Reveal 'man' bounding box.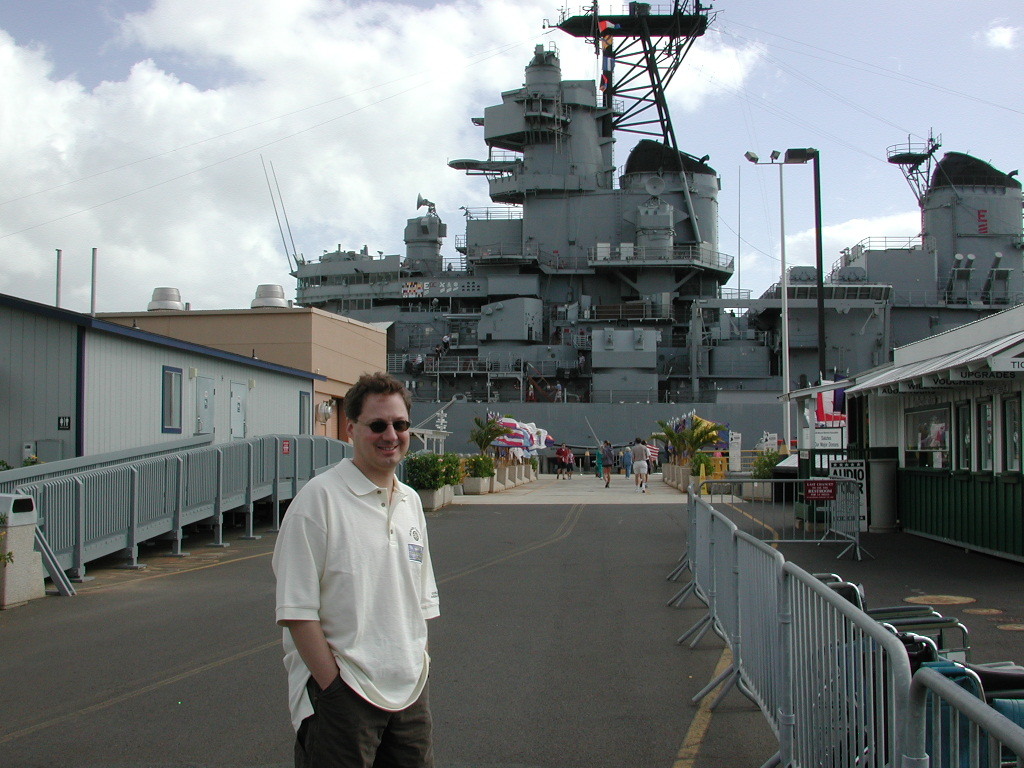
Revealed: (632,438,650,496).
